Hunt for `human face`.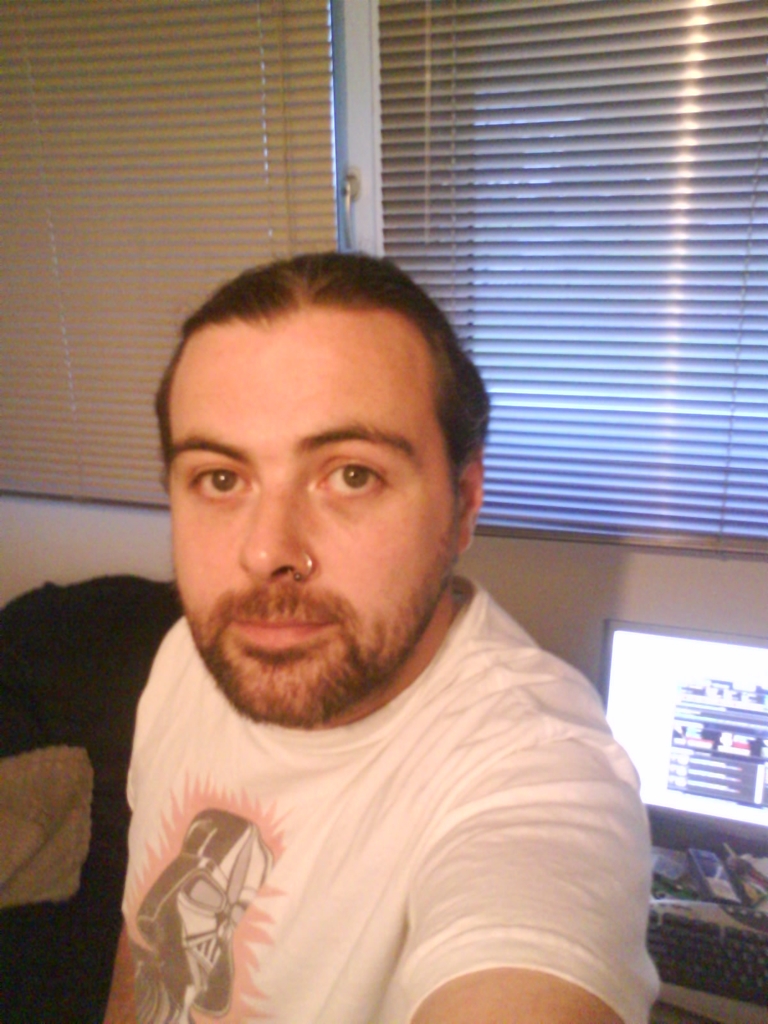
Hunted down at select_region(169, 305, 460, 726).
